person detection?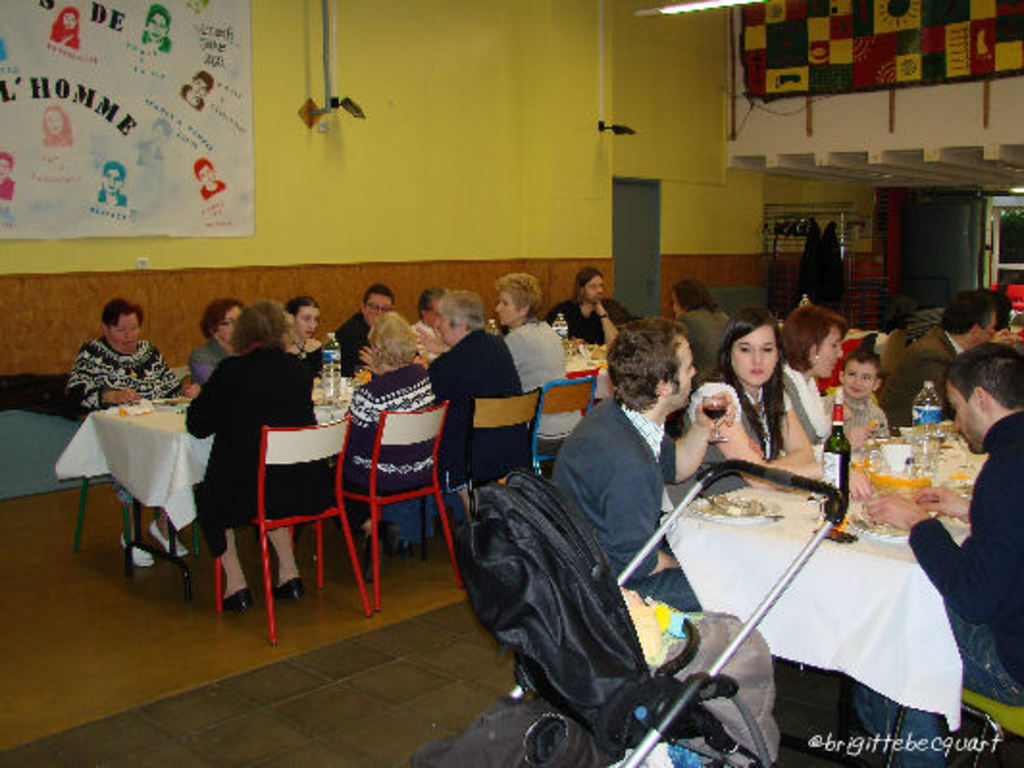
box(824, 350, 887, 435)
